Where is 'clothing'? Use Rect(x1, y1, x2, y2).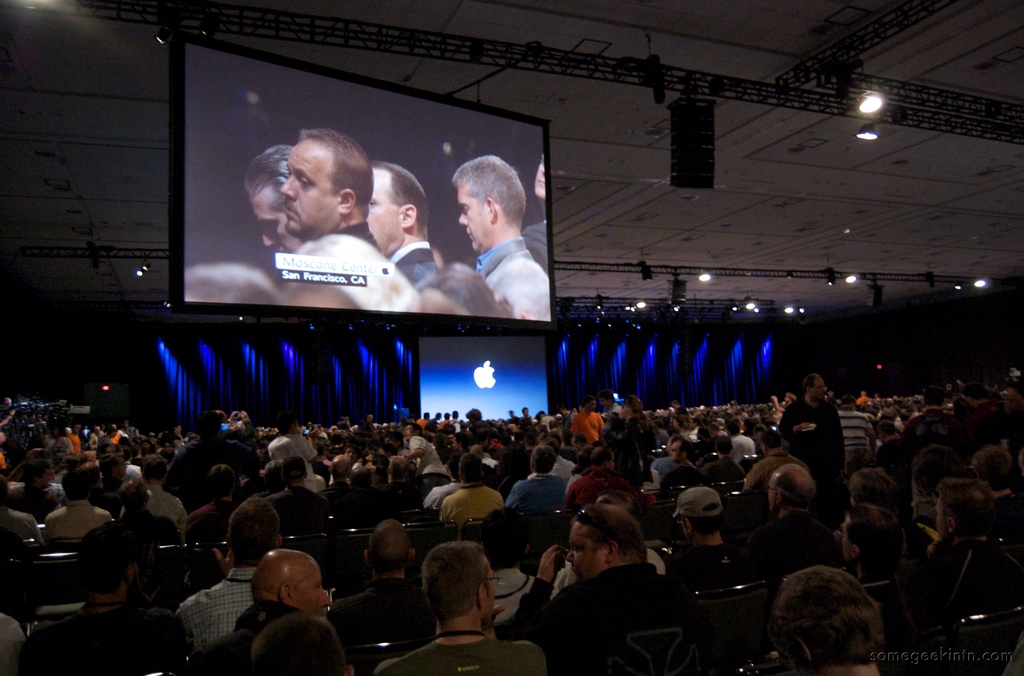
Rect(856, 393, 876, 408).
